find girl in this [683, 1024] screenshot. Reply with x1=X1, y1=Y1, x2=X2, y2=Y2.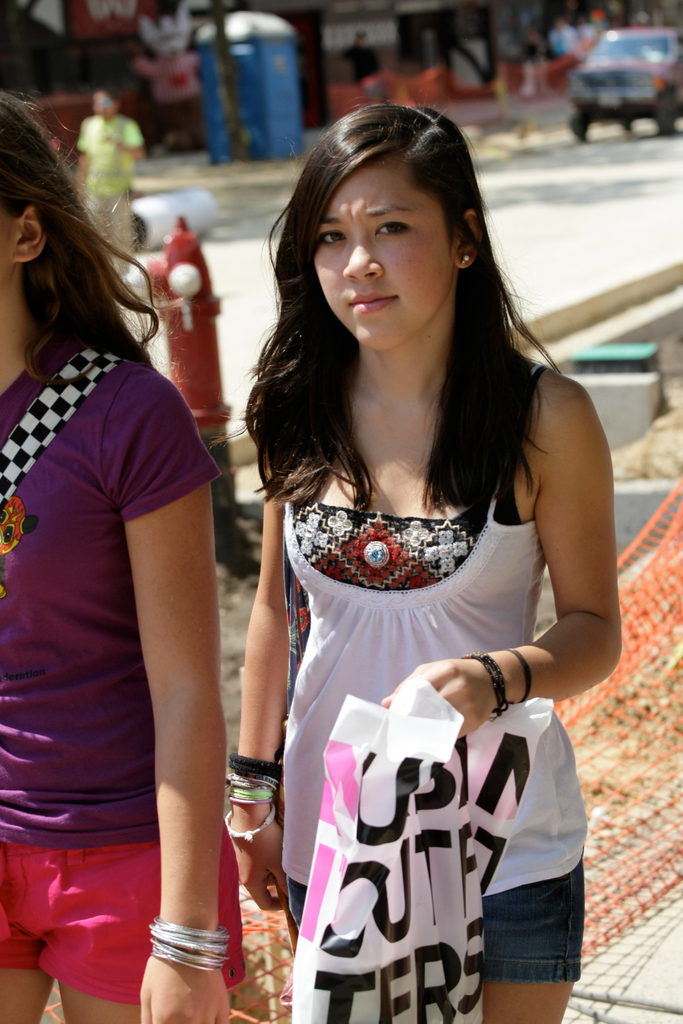
x1=0, y1=90, x2=232, y2=1023.
